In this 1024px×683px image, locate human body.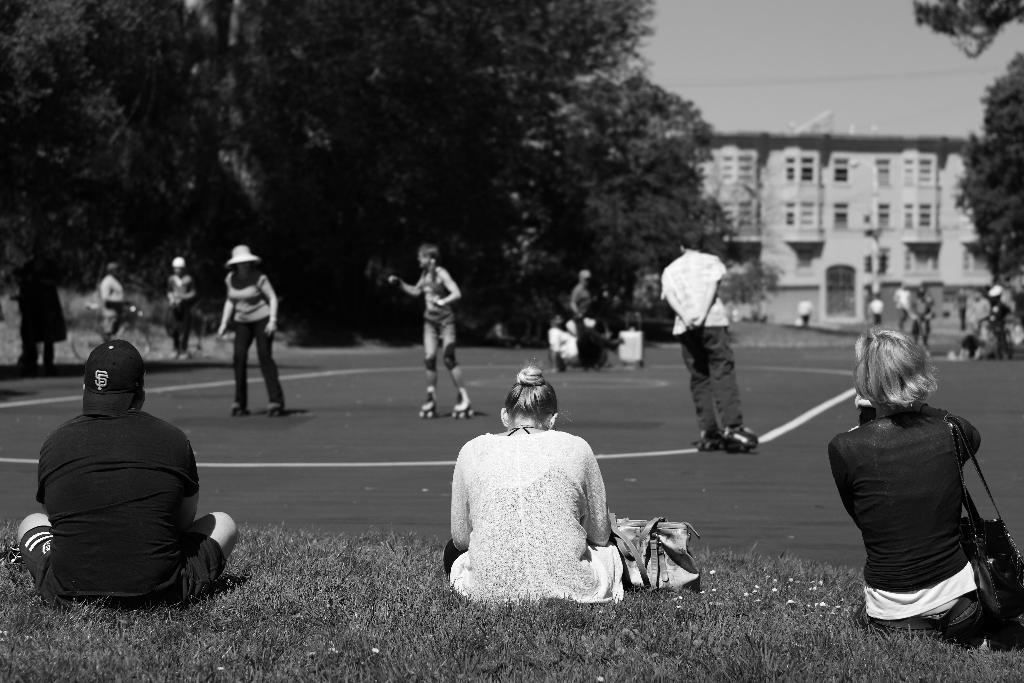
Bounding box: [left=159, top=251, right=204, bottom=347].
